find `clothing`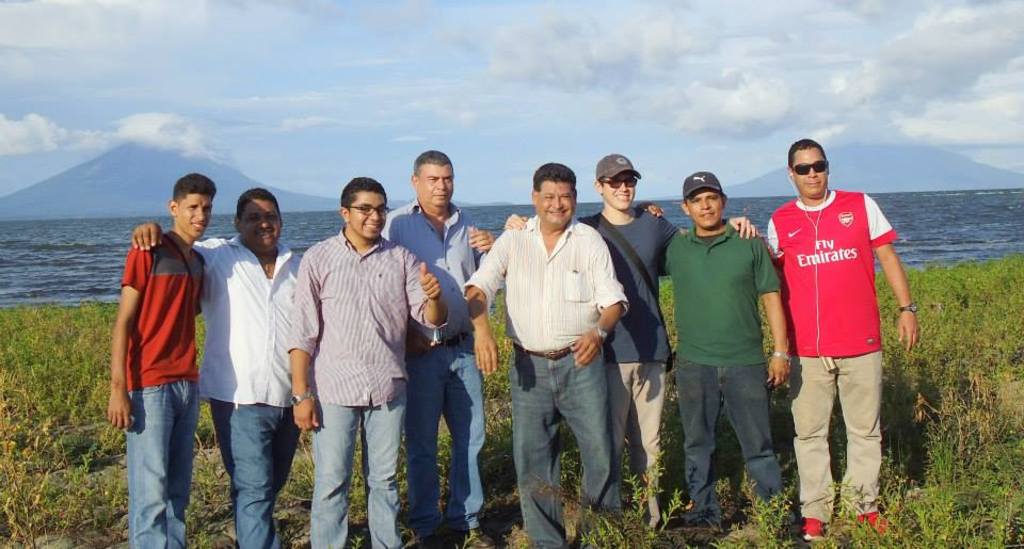
rect(658, 217, 780, 517)
